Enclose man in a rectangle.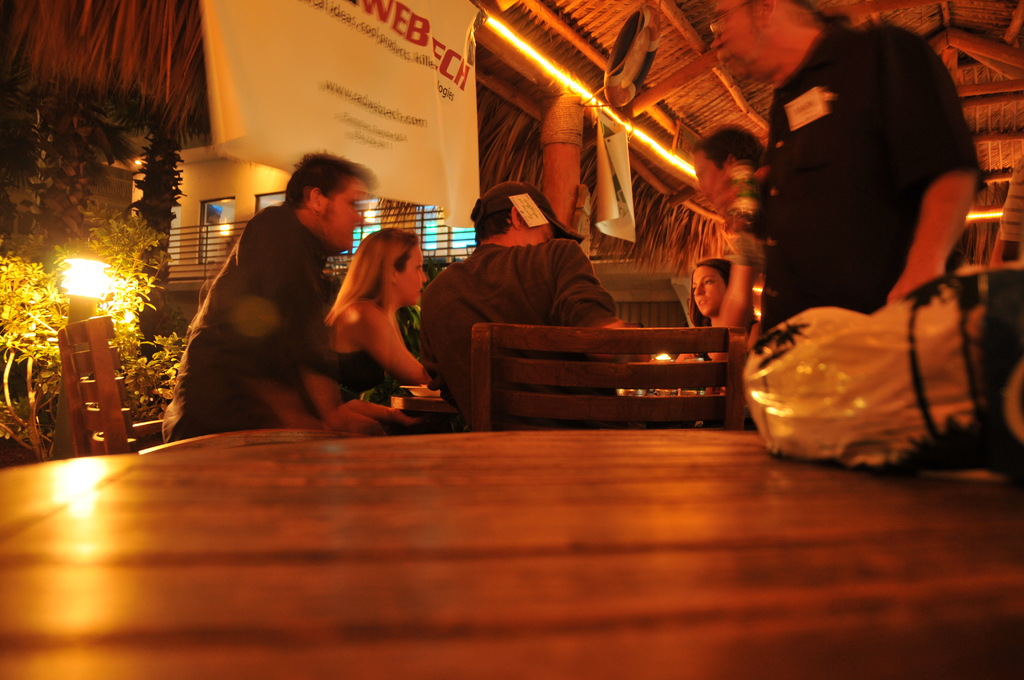
Rect(686, 119, 769, 397).
